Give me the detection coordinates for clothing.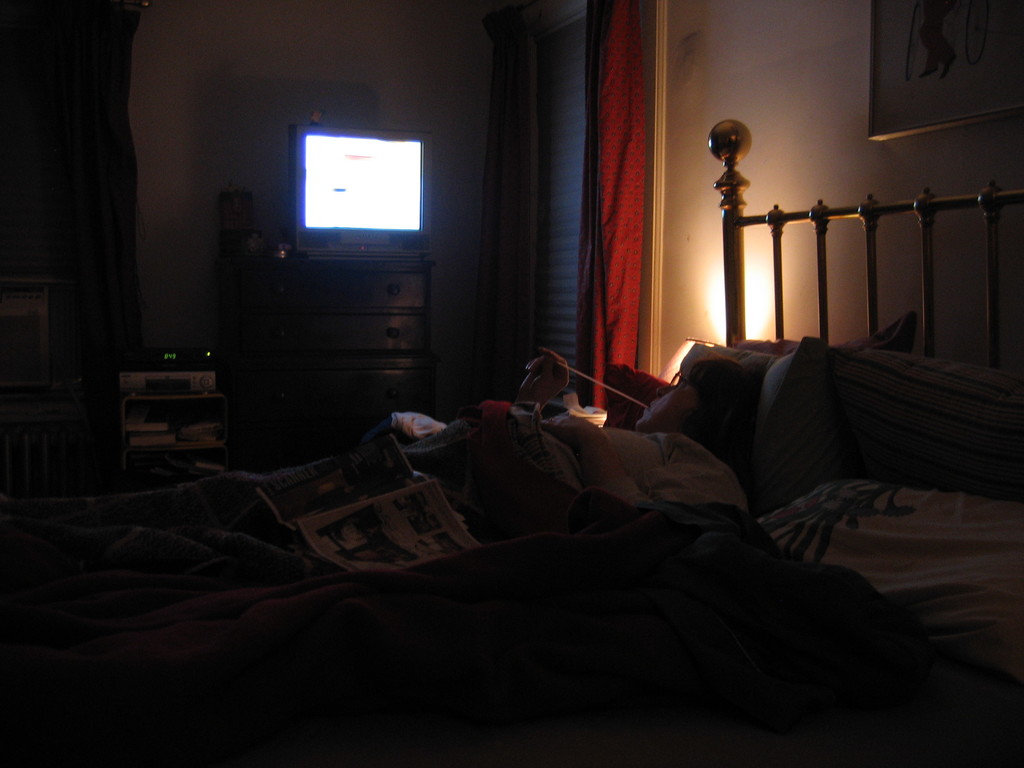
[230,414,753,513].
